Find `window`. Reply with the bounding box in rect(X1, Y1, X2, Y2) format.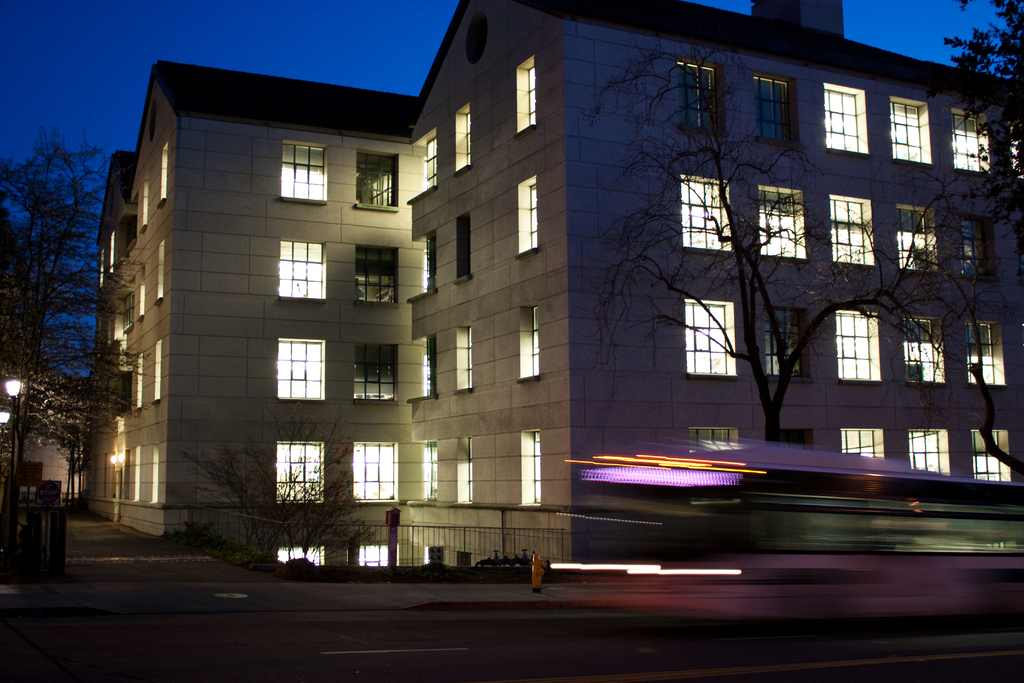
rect(908, 431, 949, 475).
